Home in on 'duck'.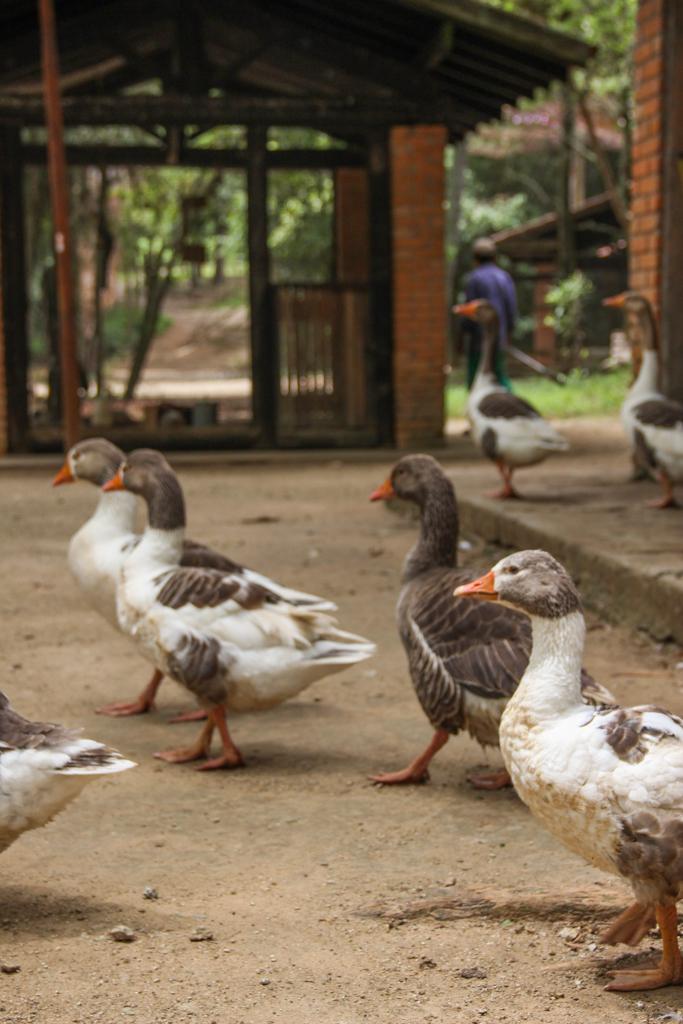
Homed in at 451/292/593/491.
